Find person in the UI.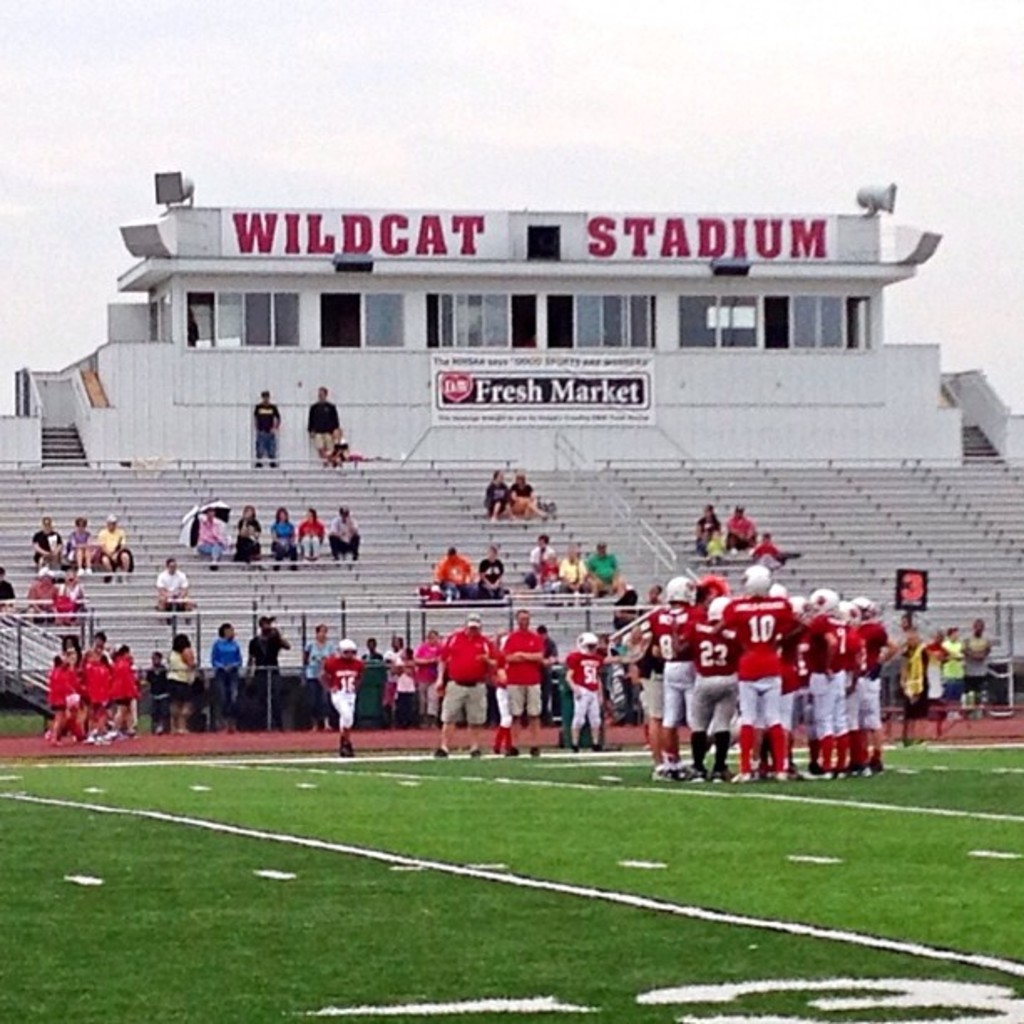
UI element at BBox(308, 385, 340, 465).
